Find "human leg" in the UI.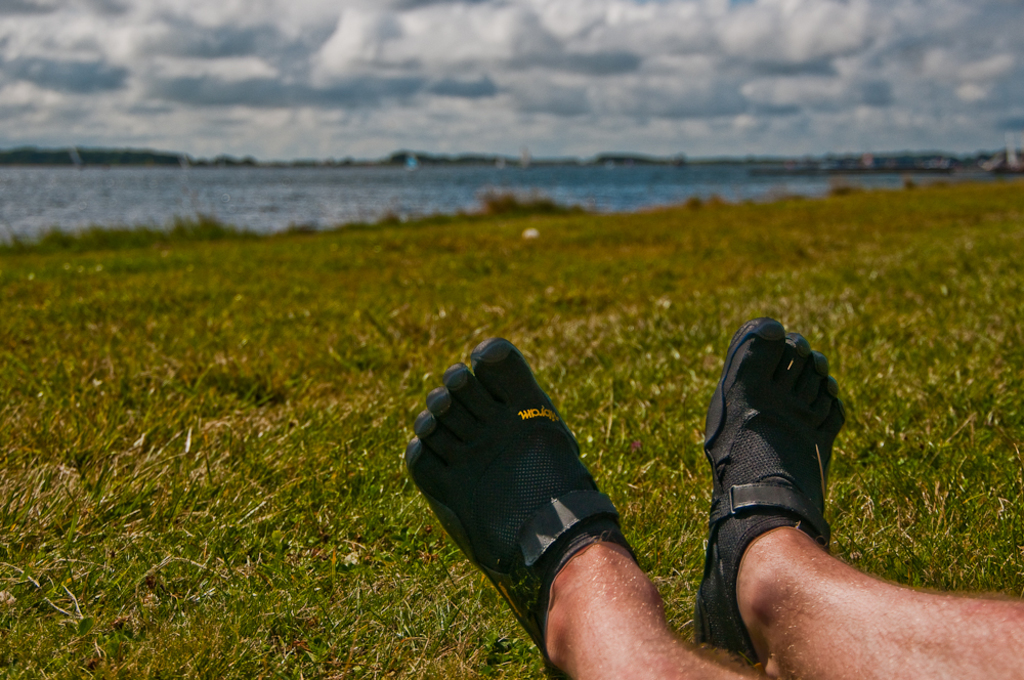
UI element at (403,339,779,679).
